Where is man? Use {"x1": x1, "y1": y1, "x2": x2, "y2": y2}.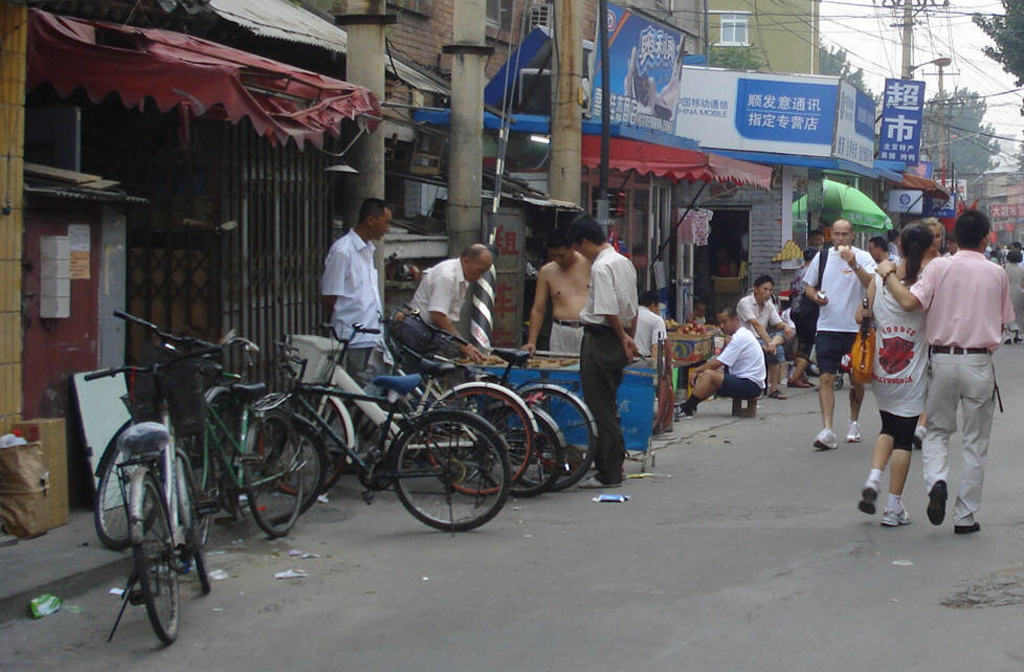
{"x1": 520, "y1": 224, "x2": 592, "y2": 361}.
